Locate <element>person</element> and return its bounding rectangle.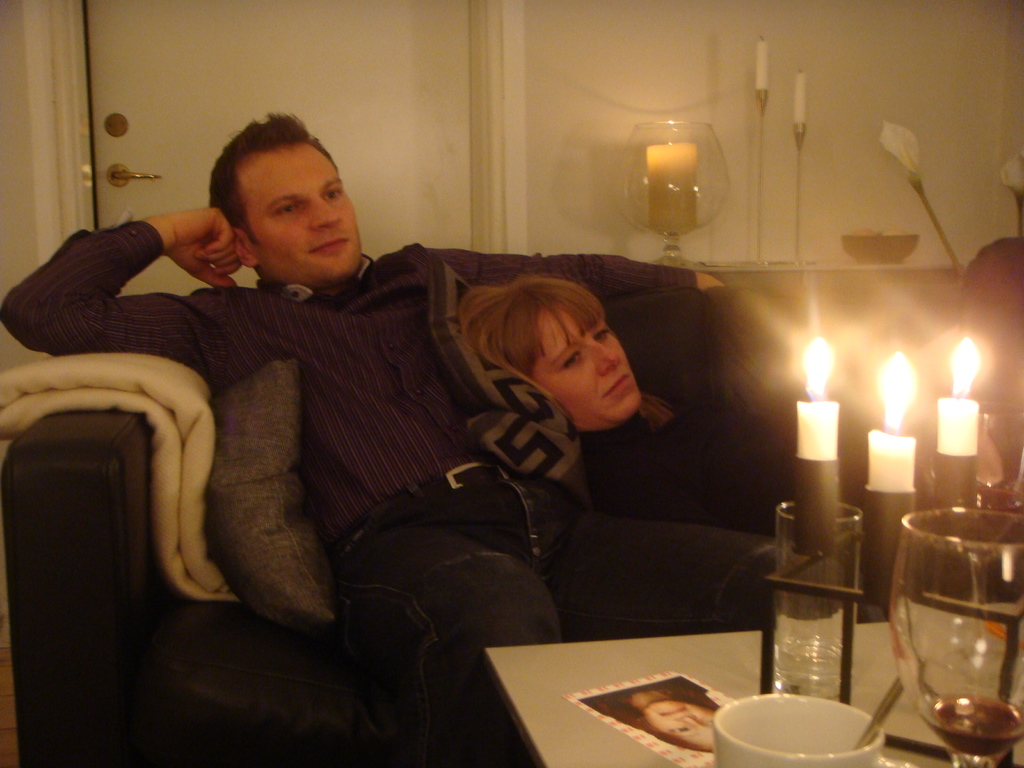
584:676:720:755.
